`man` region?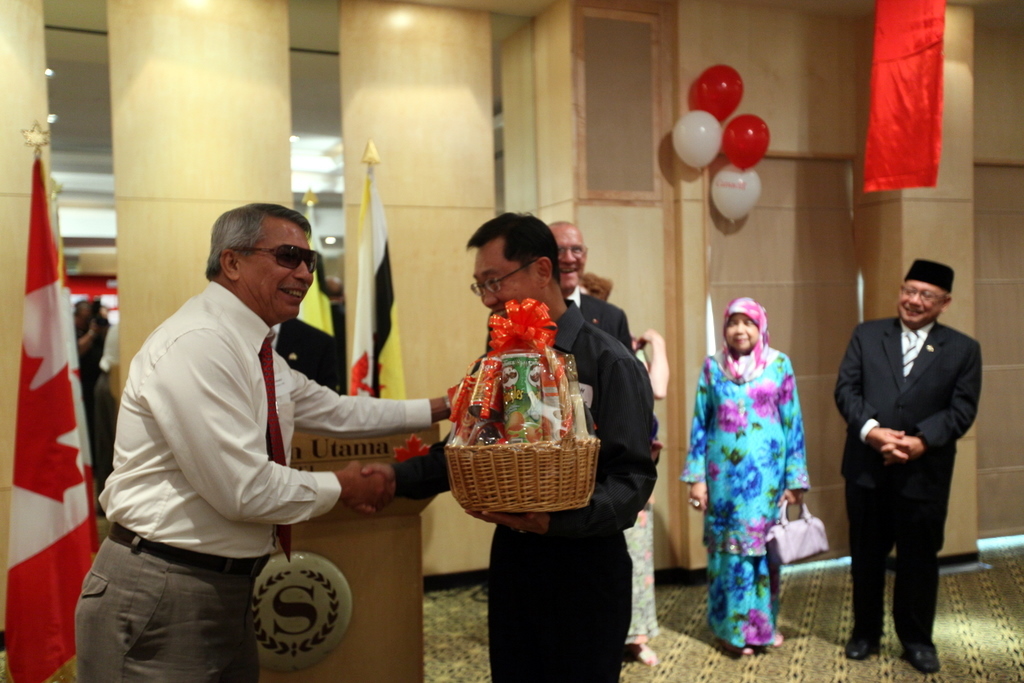
106, 189, 377, 658
